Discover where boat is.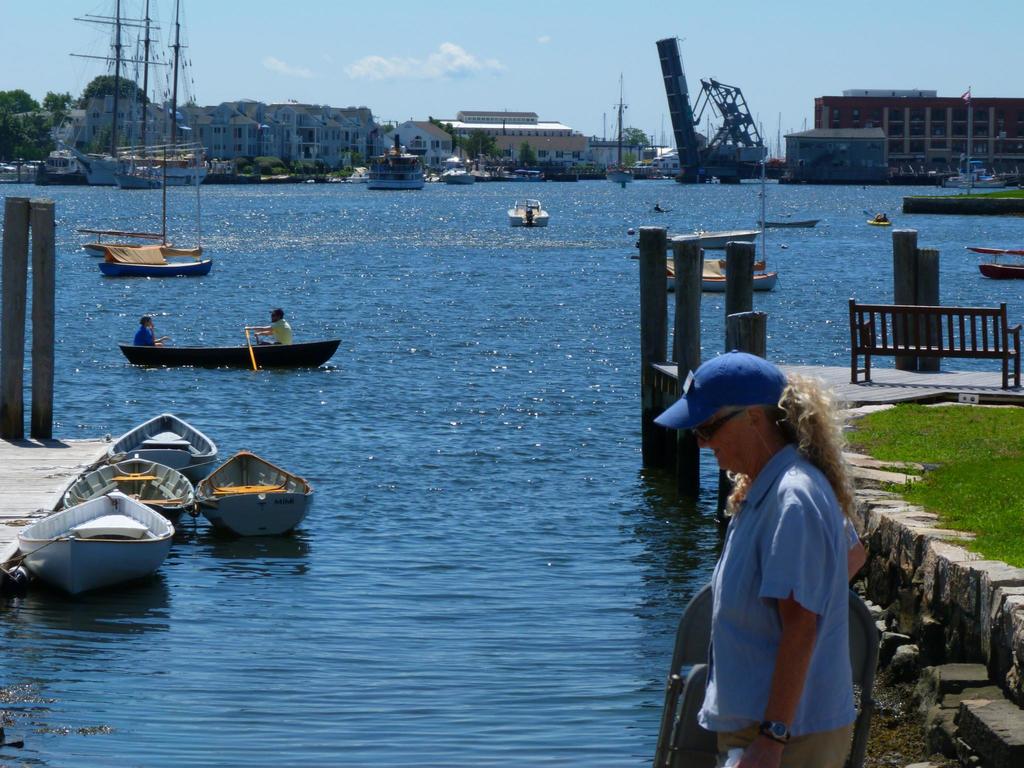
Discovered at <region>965, 249, 1023, 282</region>.
